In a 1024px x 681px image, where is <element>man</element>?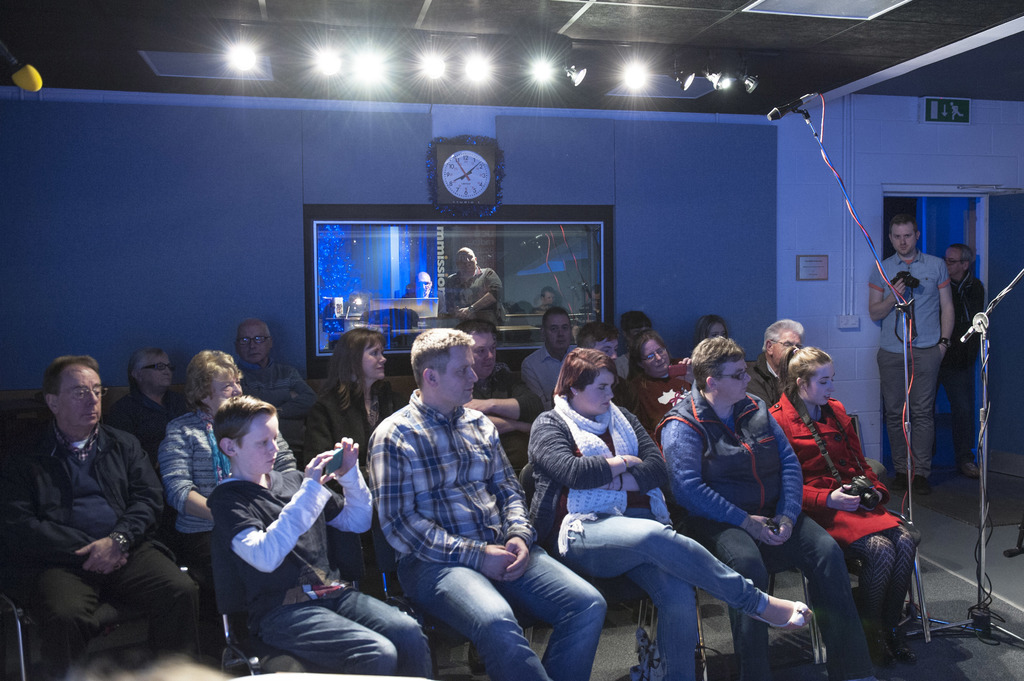
[left=862, top=216, right=957, bottom=496].
